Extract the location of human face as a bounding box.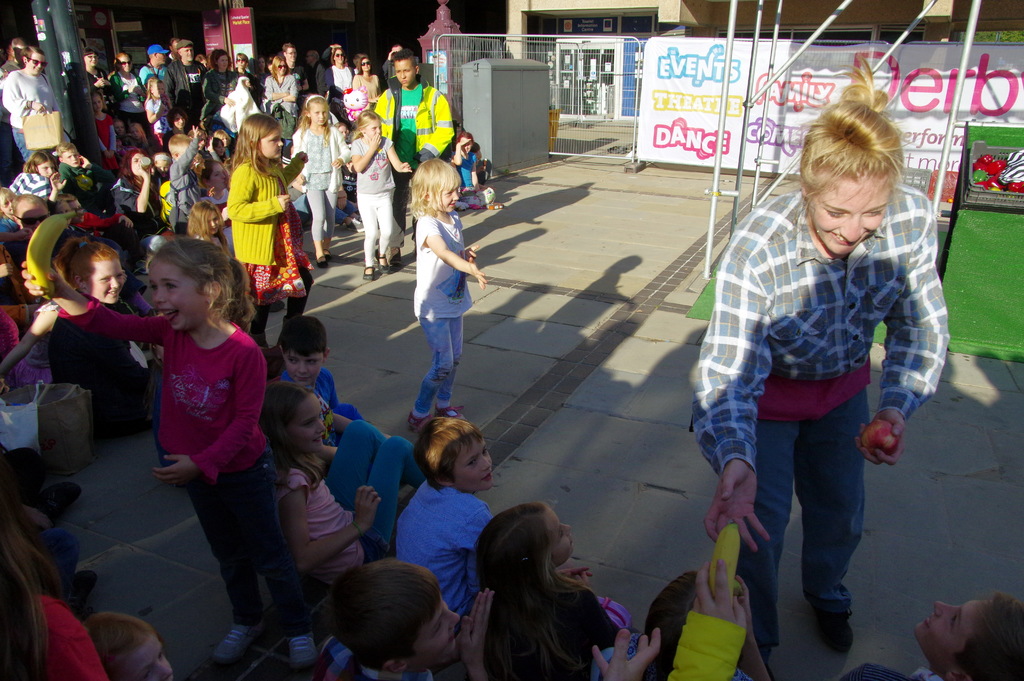
left=156, top=51, right=168, bottom=67.
